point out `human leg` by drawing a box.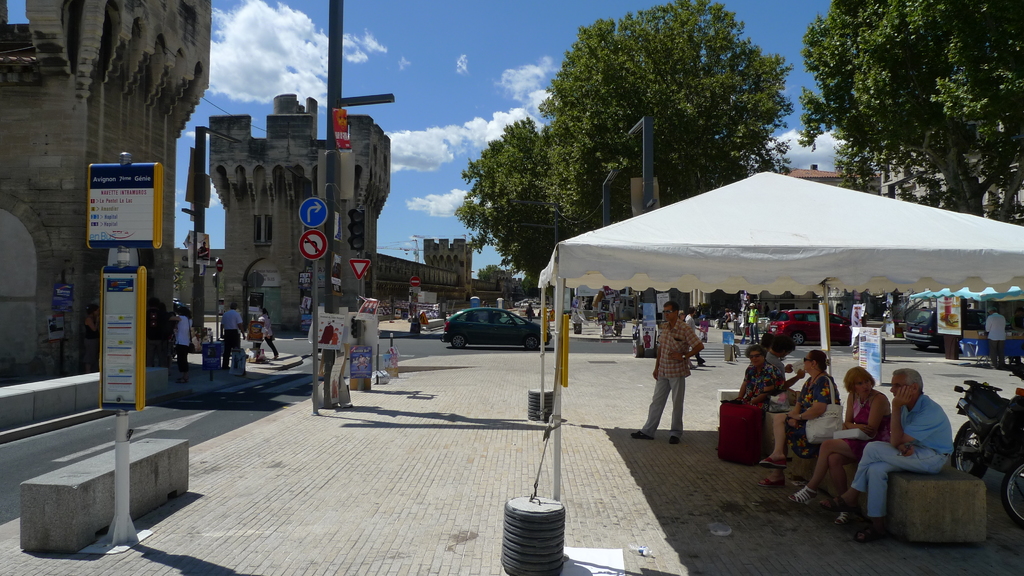
848 464 894 547.
